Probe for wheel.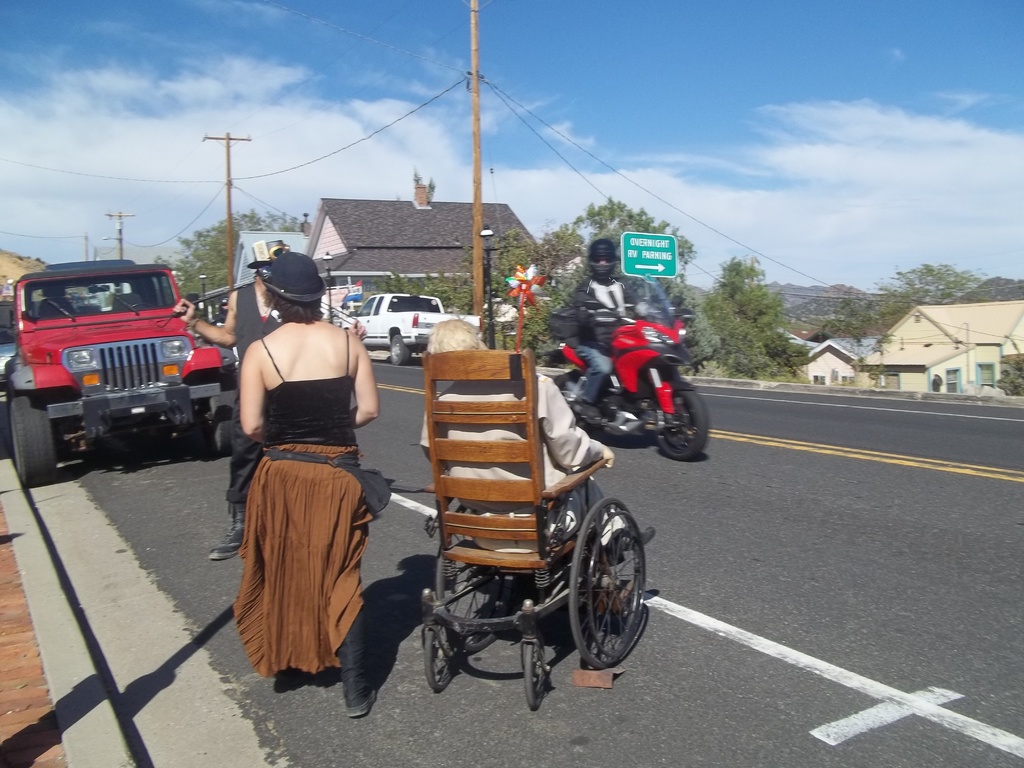
Probe result: <bbox>206, 378, 239, 456</bbox>.
